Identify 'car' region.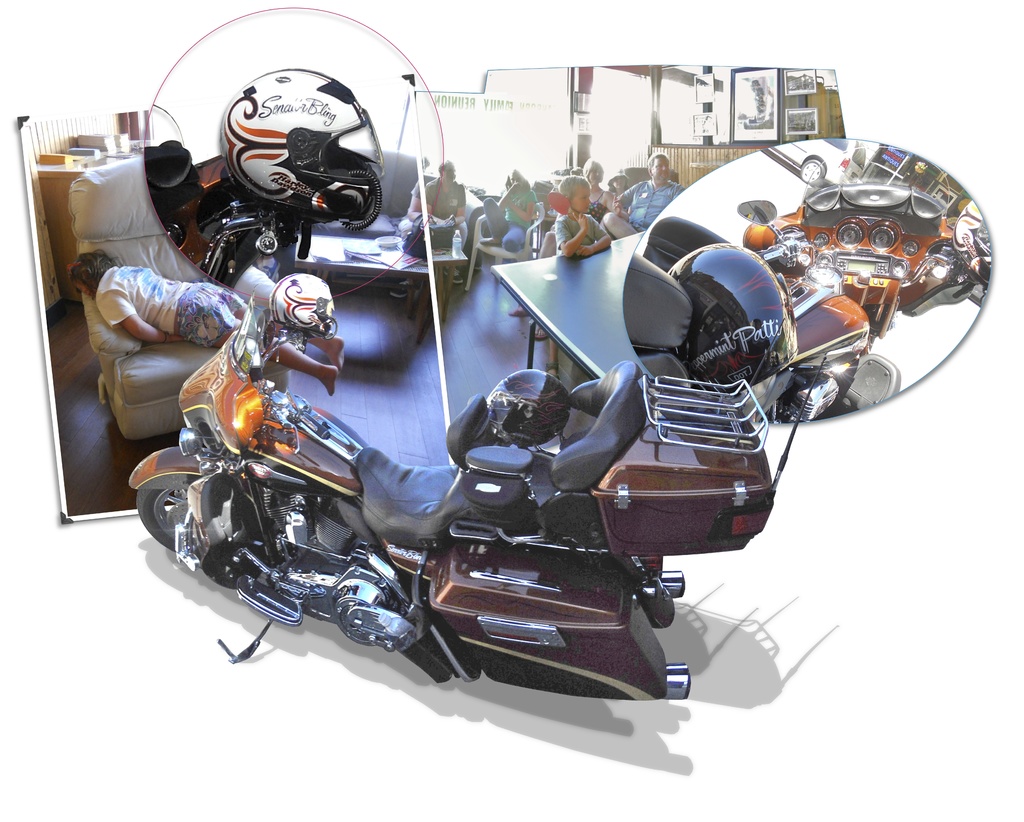
Region: region(764, 138, 866, 186).
